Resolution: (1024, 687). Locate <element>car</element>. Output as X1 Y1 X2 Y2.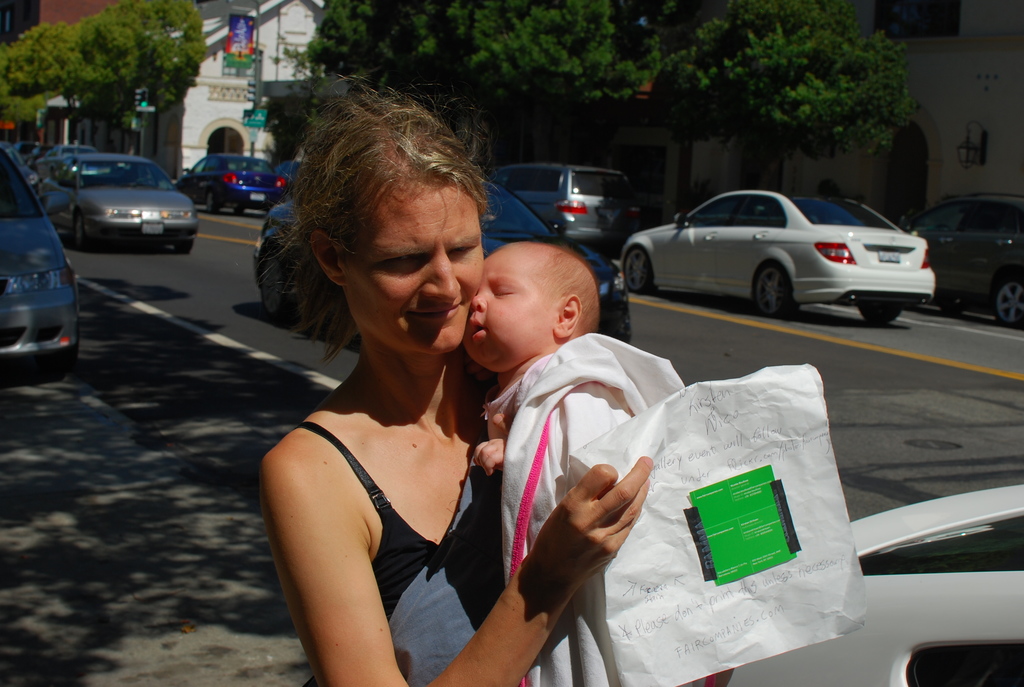
0 141 76 368.
